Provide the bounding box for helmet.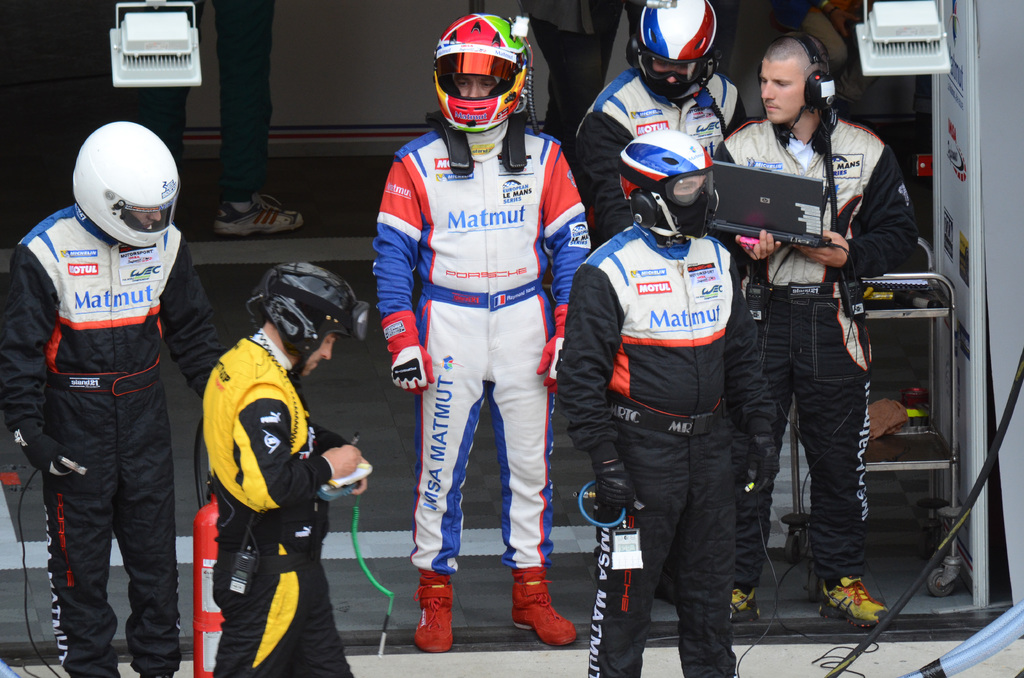
x1=72 y1=121 x2=176 y2=246.
